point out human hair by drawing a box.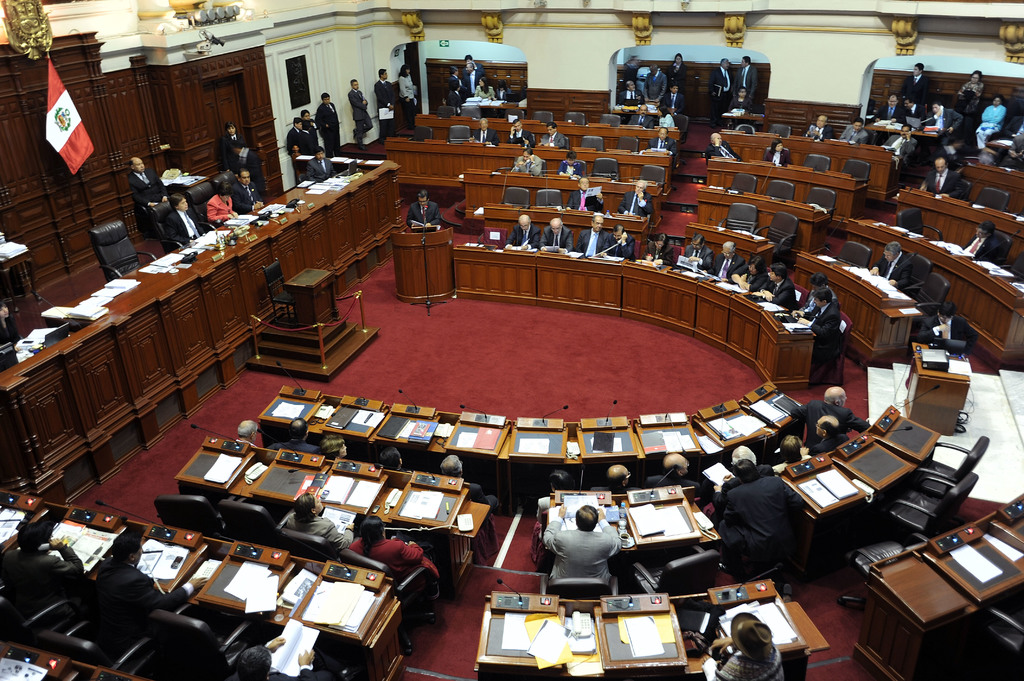
select_region(127, 161, 132, 170).
